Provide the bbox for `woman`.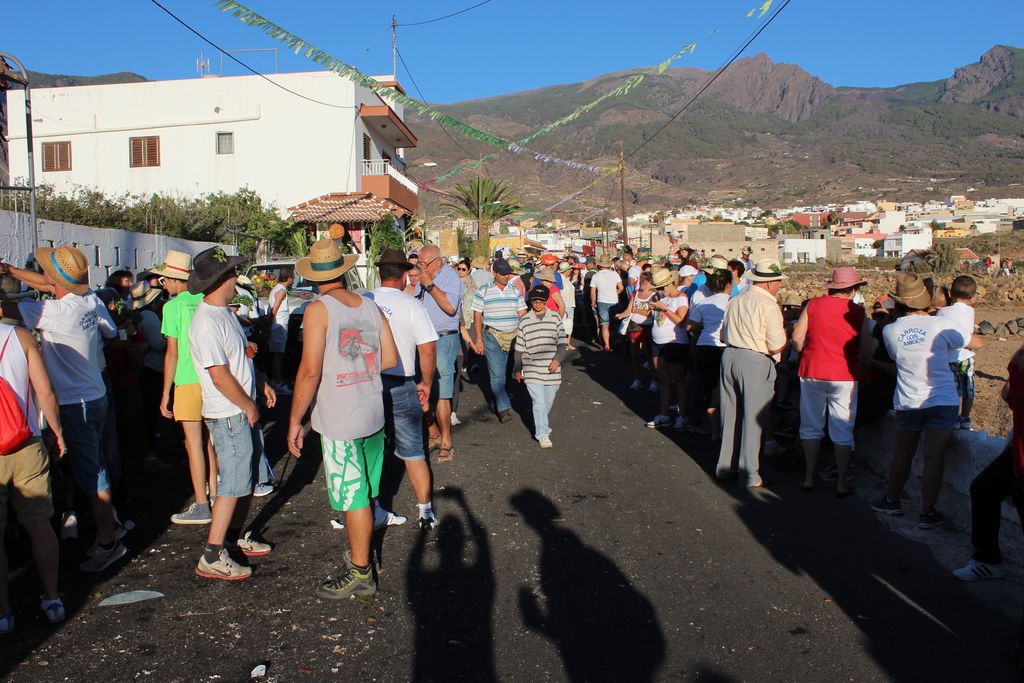
x1=686 y1=263 x2=736 y2=438.
